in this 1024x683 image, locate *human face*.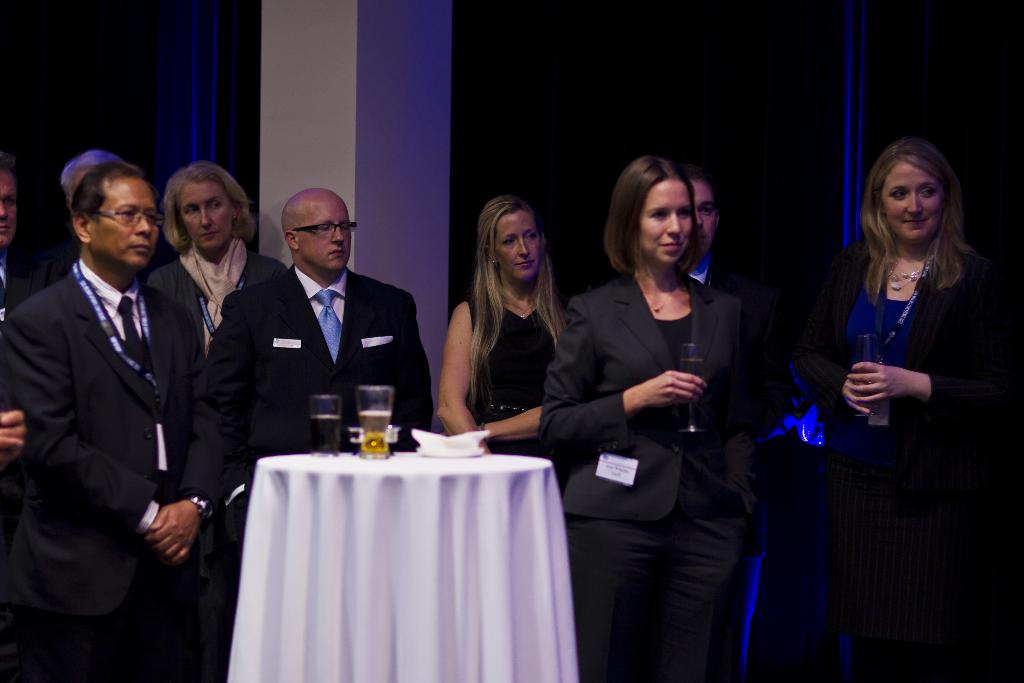
Bounding box: x1=694, y1=183, x2=714, y2=258.
